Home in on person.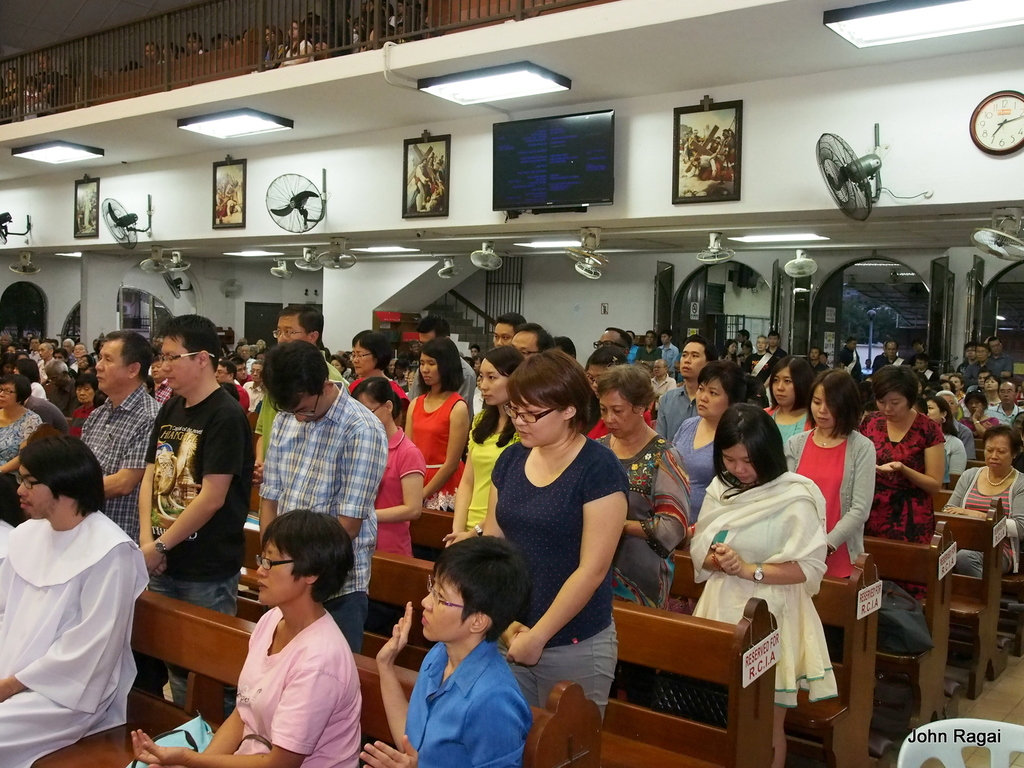
Homed in at <bbox>579, 351, 653, 436</bbox>.
